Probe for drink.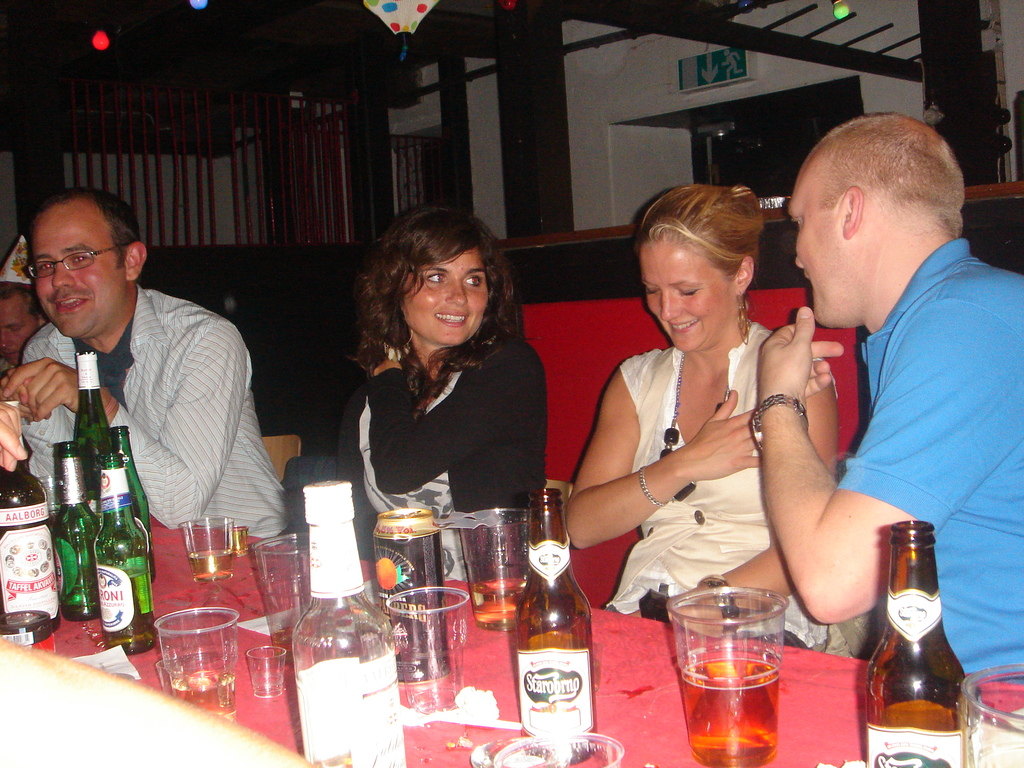
Probe result: [left=678, top=652, right=781, bottom=767].
